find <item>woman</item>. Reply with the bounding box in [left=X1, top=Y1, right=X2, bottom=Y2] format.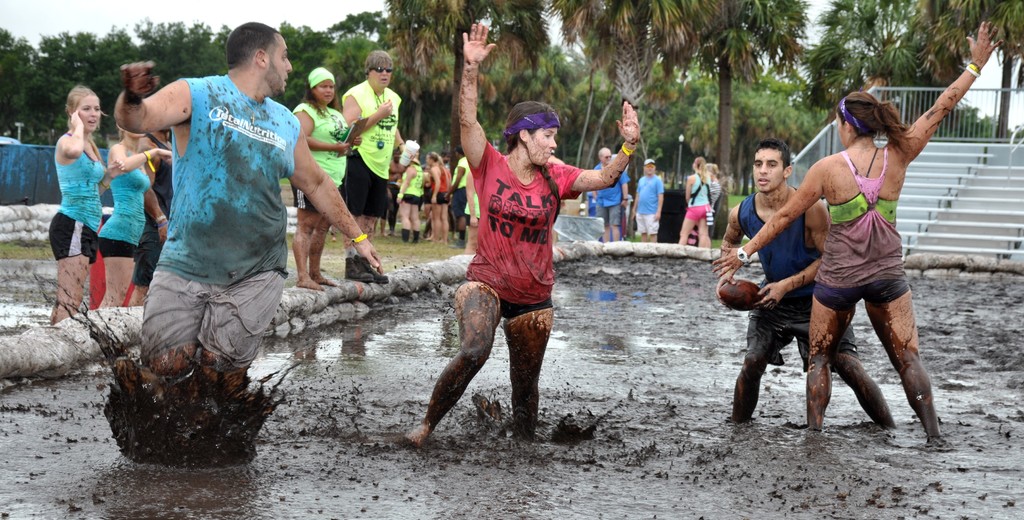
[left=287, top=69, right=362, bottom=289].
